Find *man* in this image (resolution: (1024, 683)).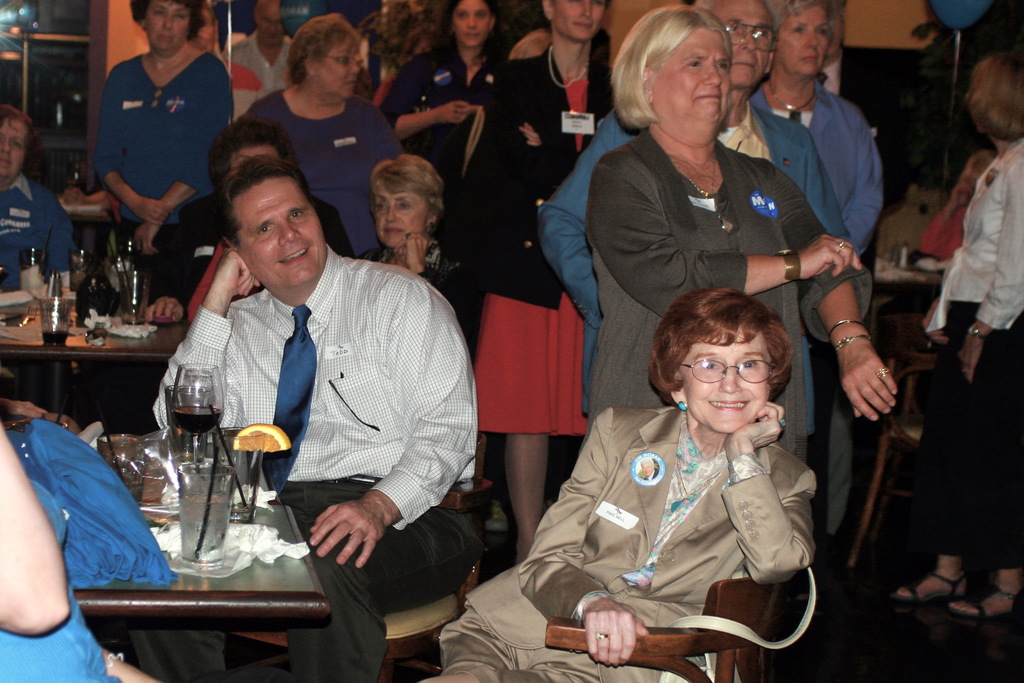
l=131, t=143, r=482, b=622.
